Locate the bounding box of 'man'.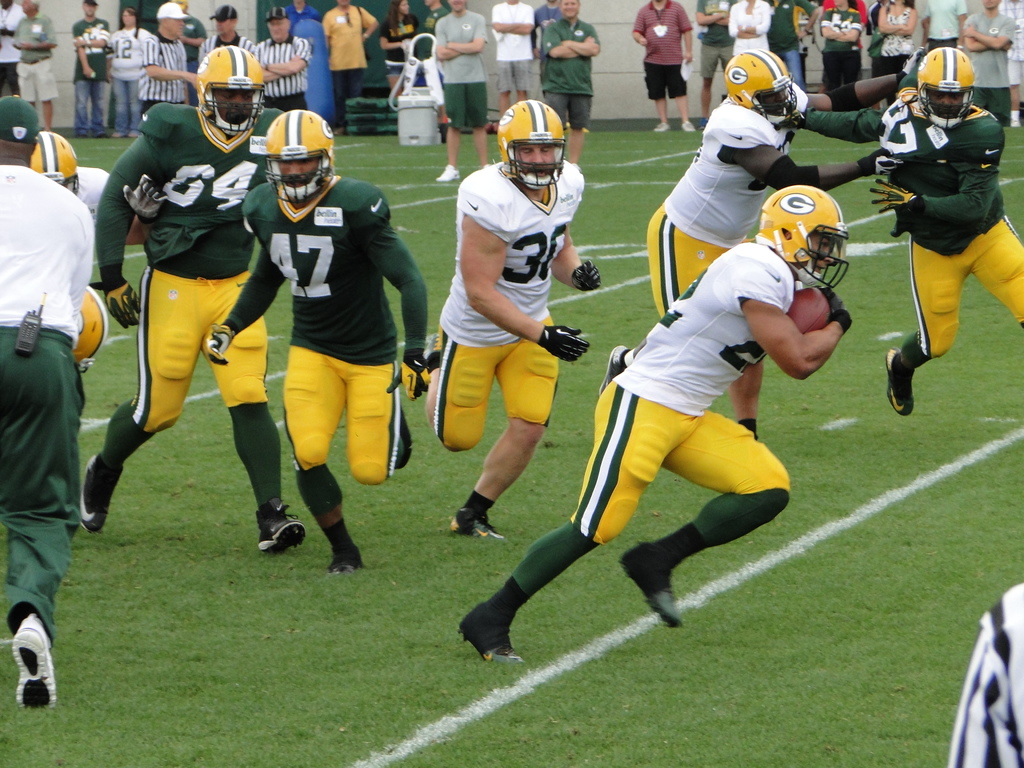
Bounding box: x1=0, y1=93, x2=71, y2=706.
